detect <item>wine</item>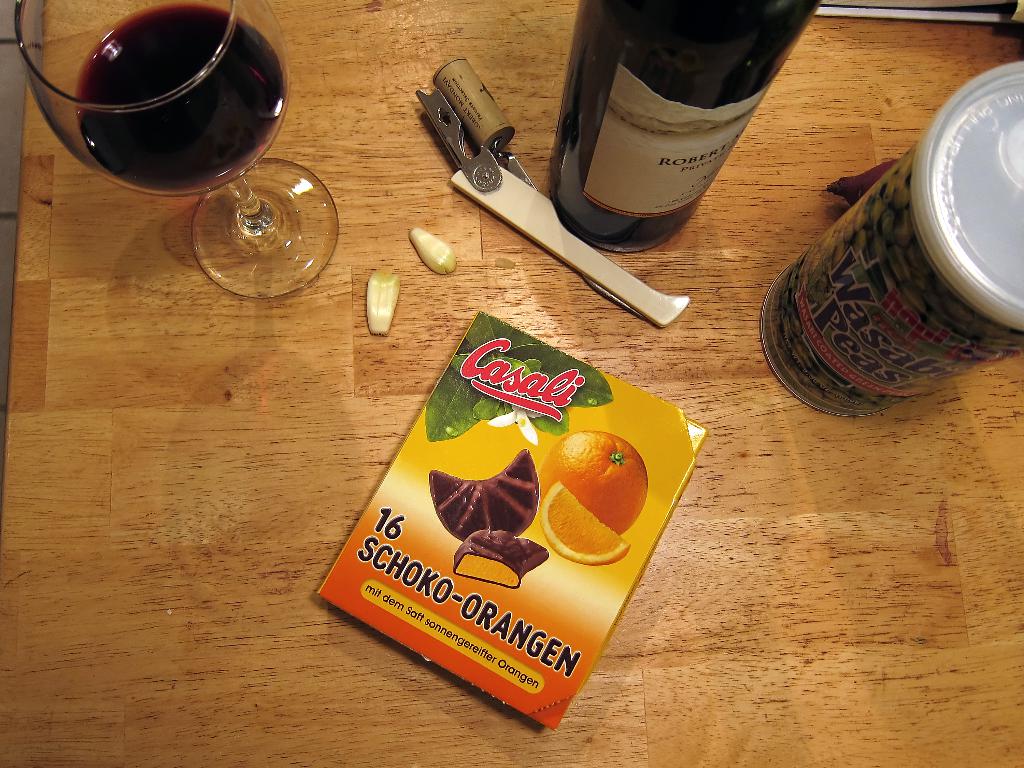
Rect(49, 10, 290, 203)
